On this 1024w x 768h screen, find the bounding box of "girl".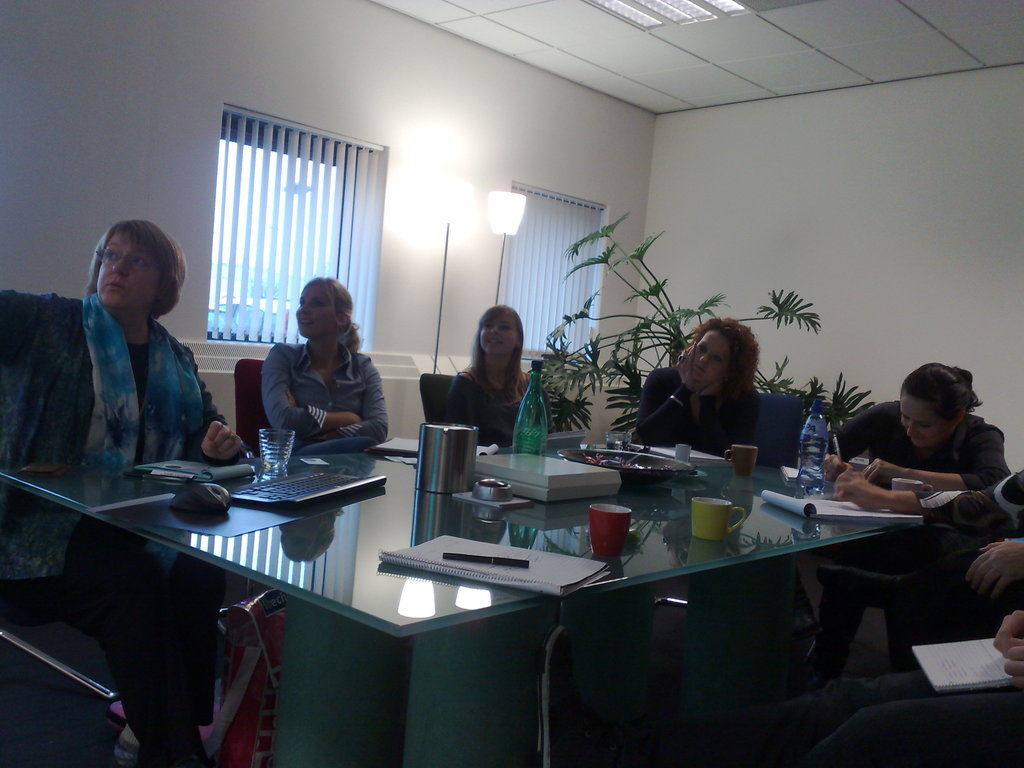
Bounding box: detection(259, 276, 384, 447).
